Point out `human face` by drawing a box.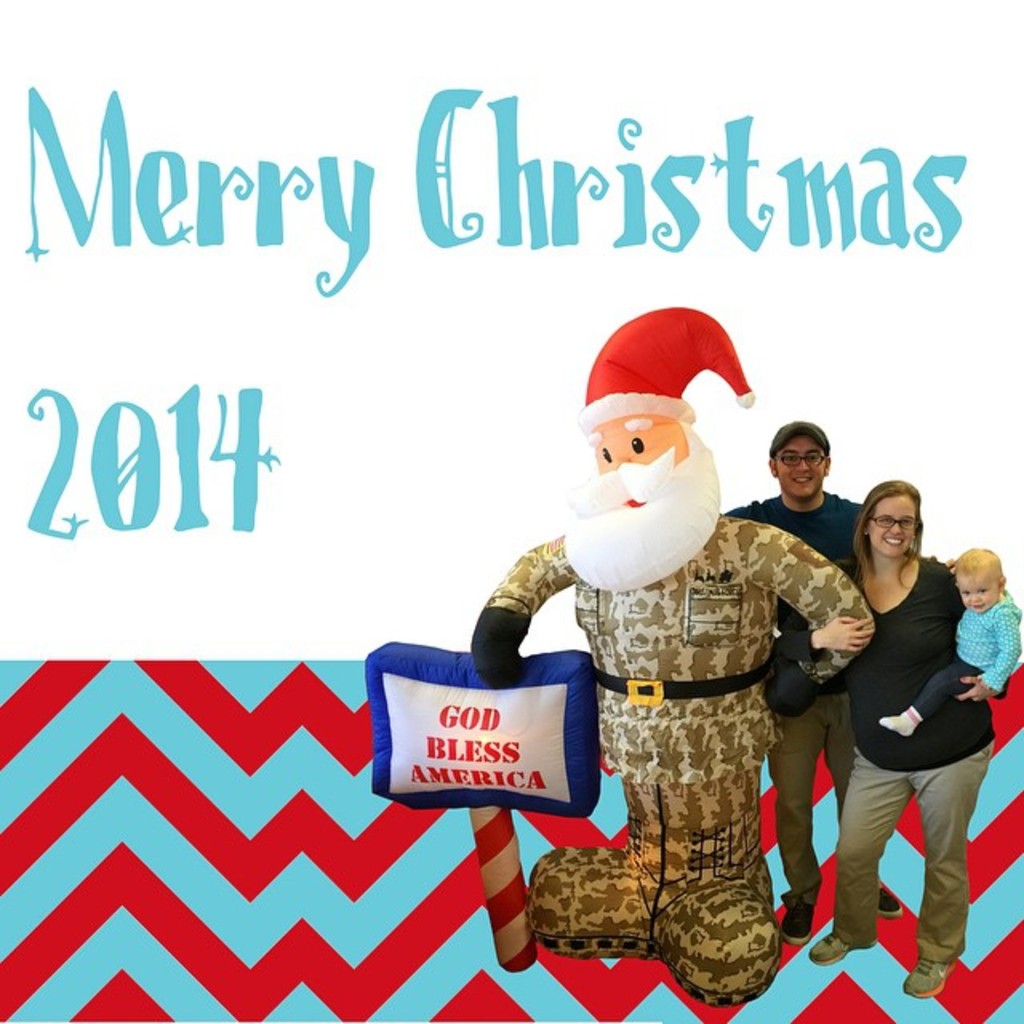
773,434,822,501.
